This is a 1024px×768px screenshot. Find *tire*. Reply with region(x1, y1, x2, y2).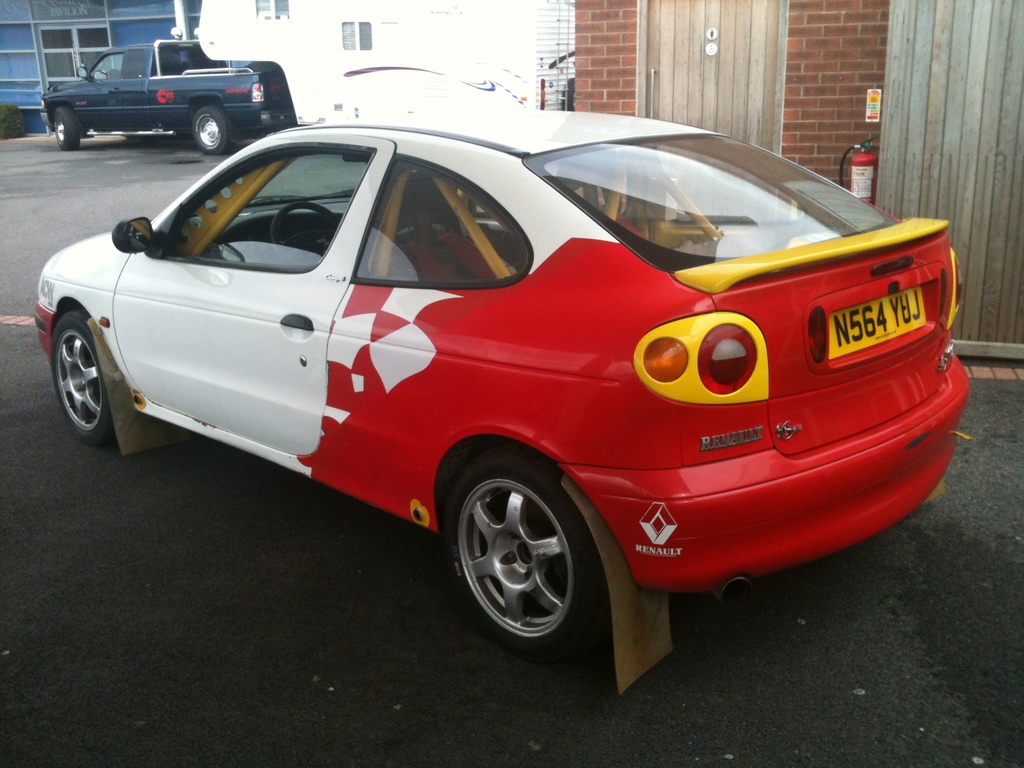
region(440, 449, 631, 659).
